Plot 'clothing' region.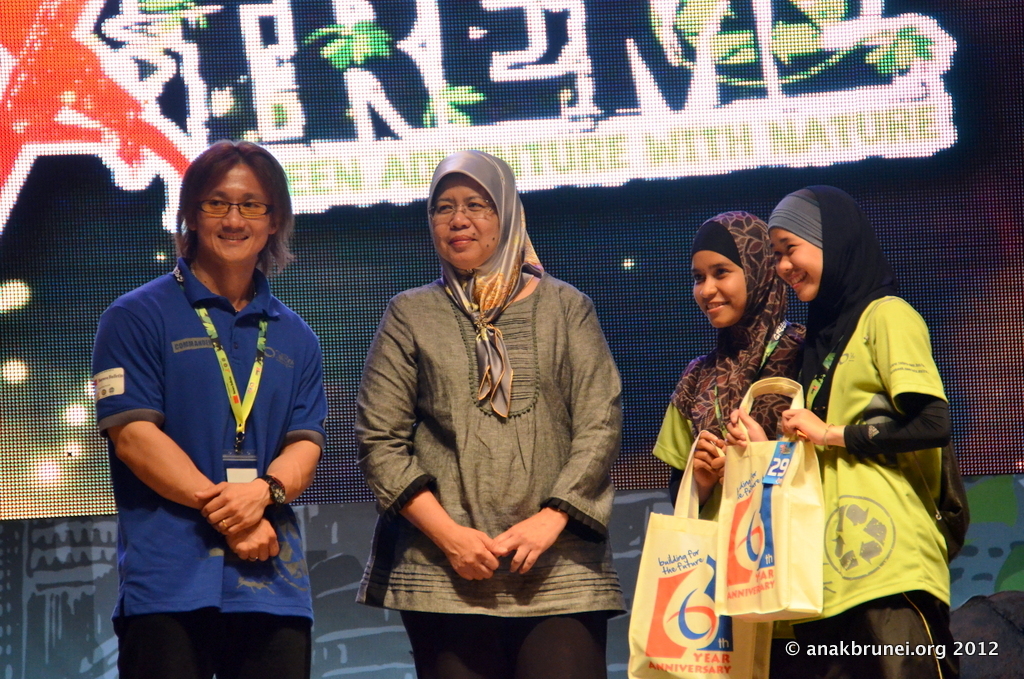
Plotted at [788,292,960,678].
